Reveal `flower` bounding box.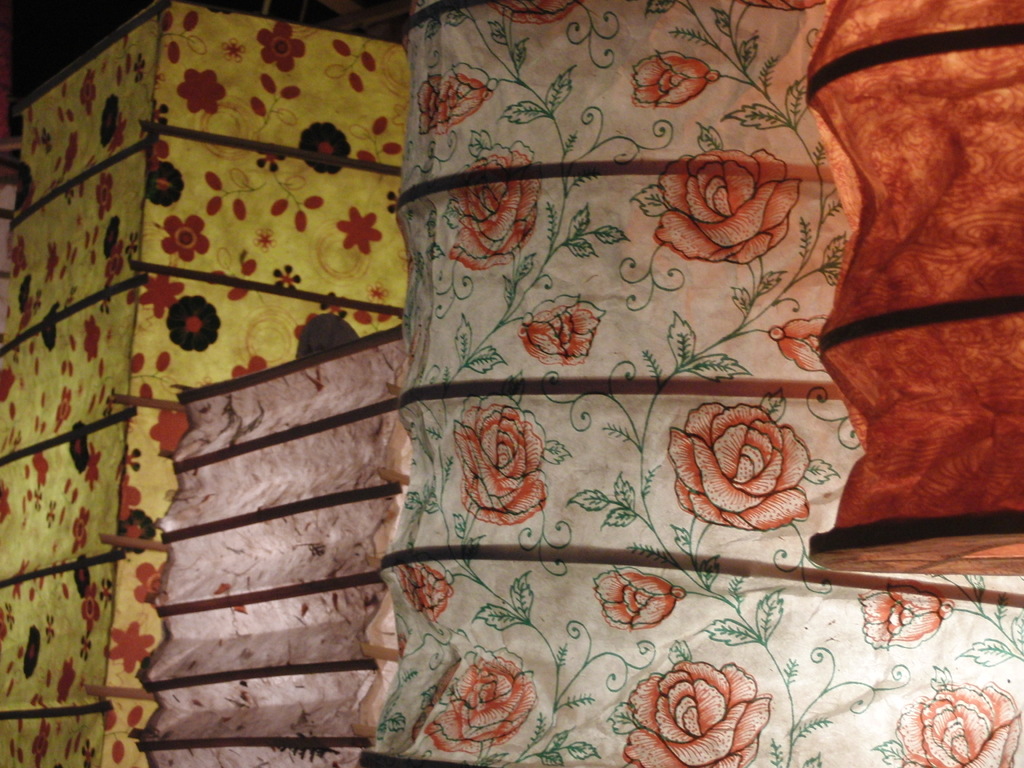
Revealed: 654, 145, 800, 265.
